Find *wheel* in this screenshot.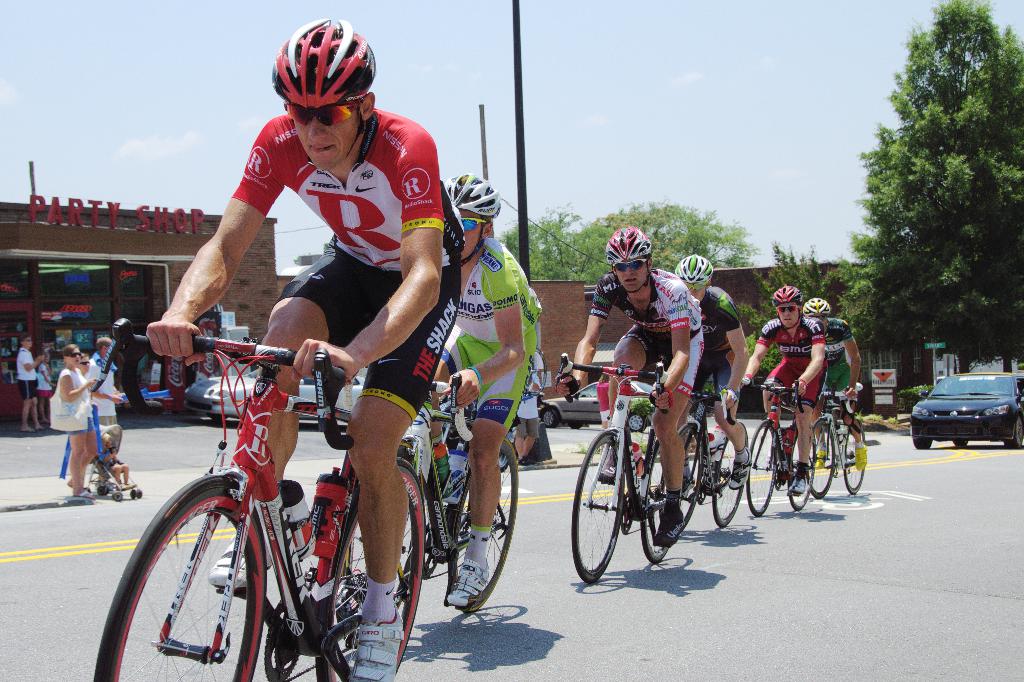
The bounding box for *wheel* is bbox=[444, 428, 524, 619].
